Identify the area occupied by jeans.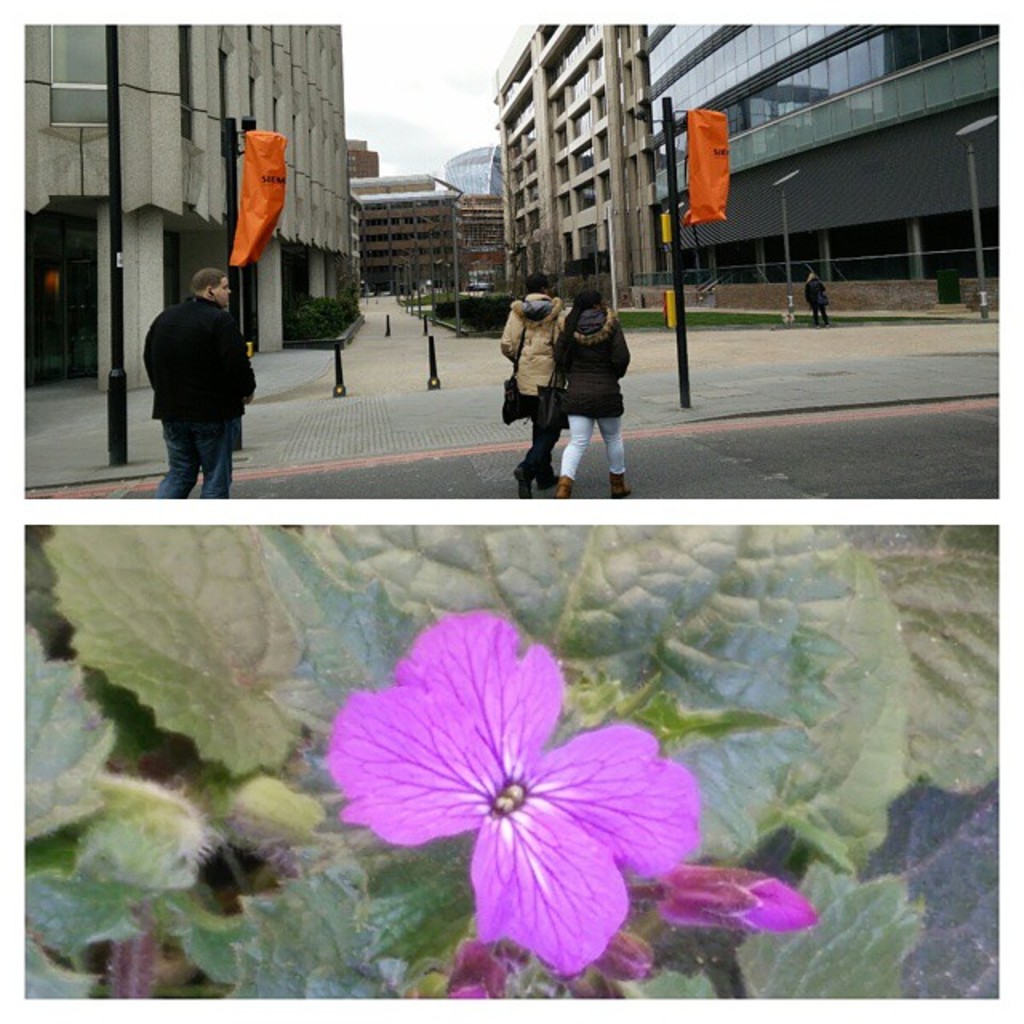
Area: {"left": 154, "top": 411, "right": 232, "bottom": 499}.
